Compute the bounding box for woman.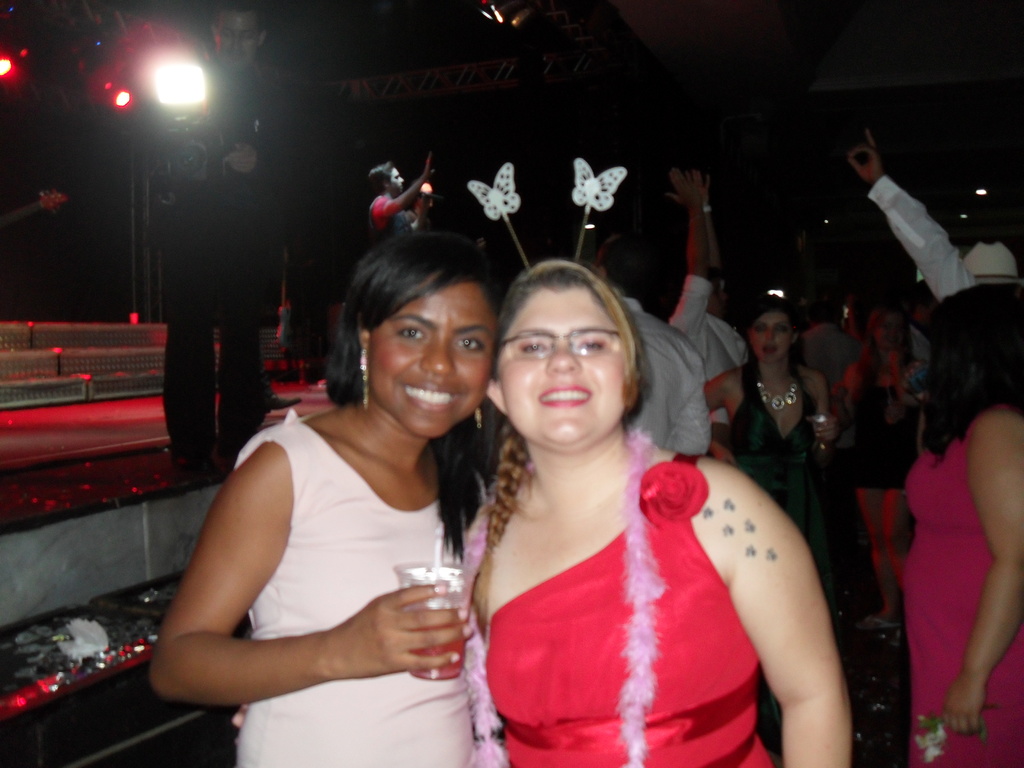
left=898, top=279, right=1023, bottom=767.
